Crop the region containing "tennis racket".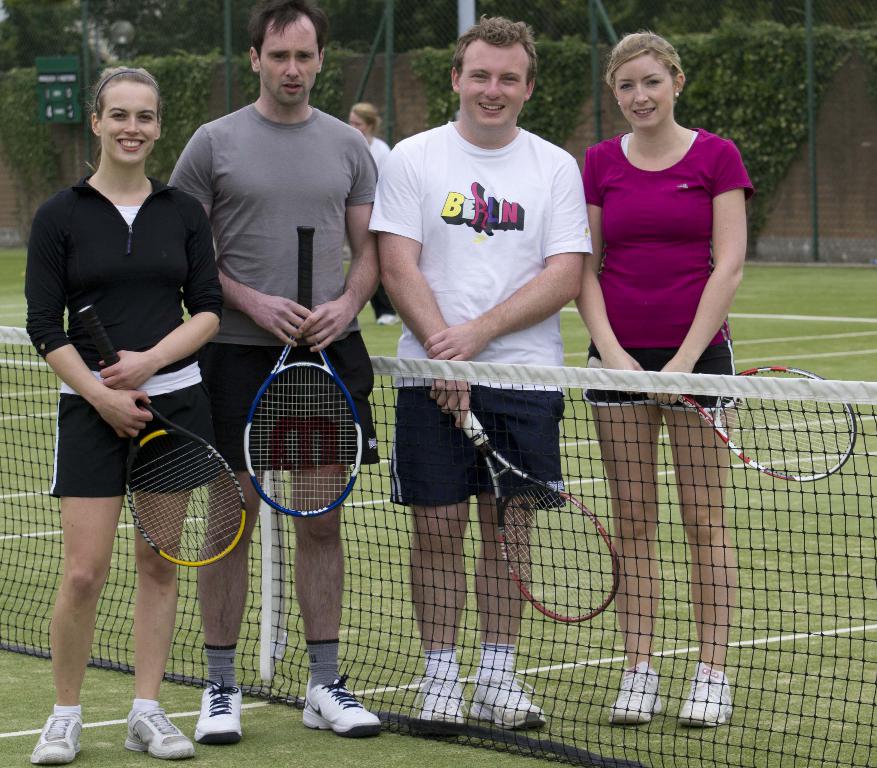
Crop region: BBox(244, 226, 364, 518).
